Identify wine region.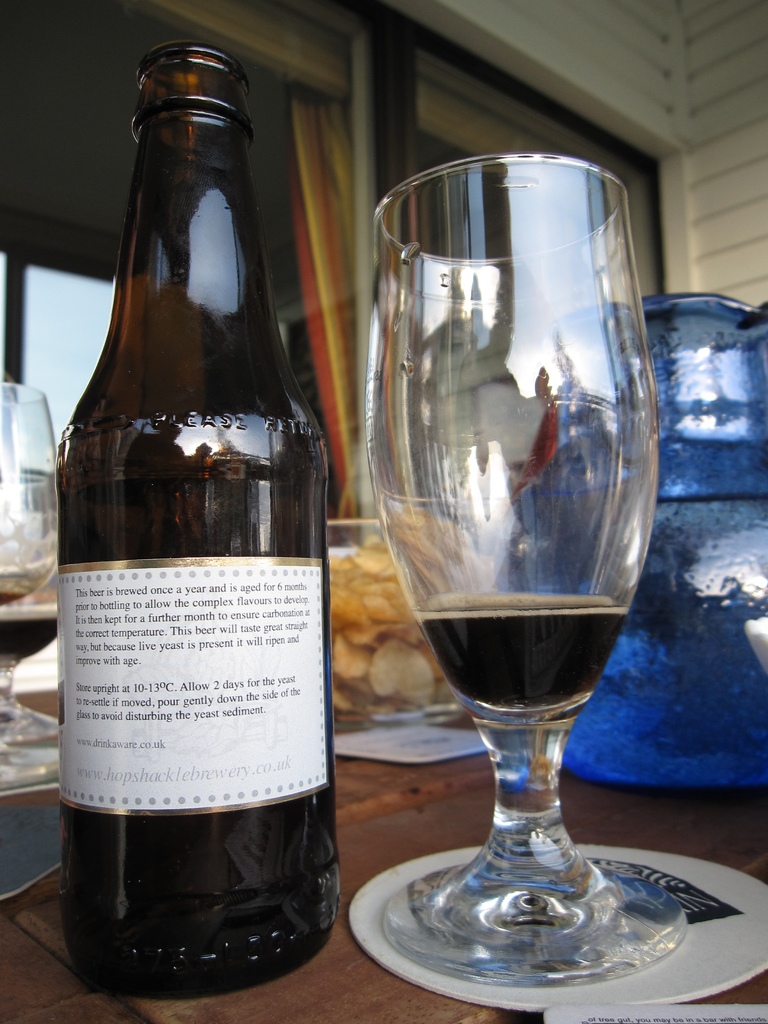
Region: l=52, t=41, r=336, b=1005.
